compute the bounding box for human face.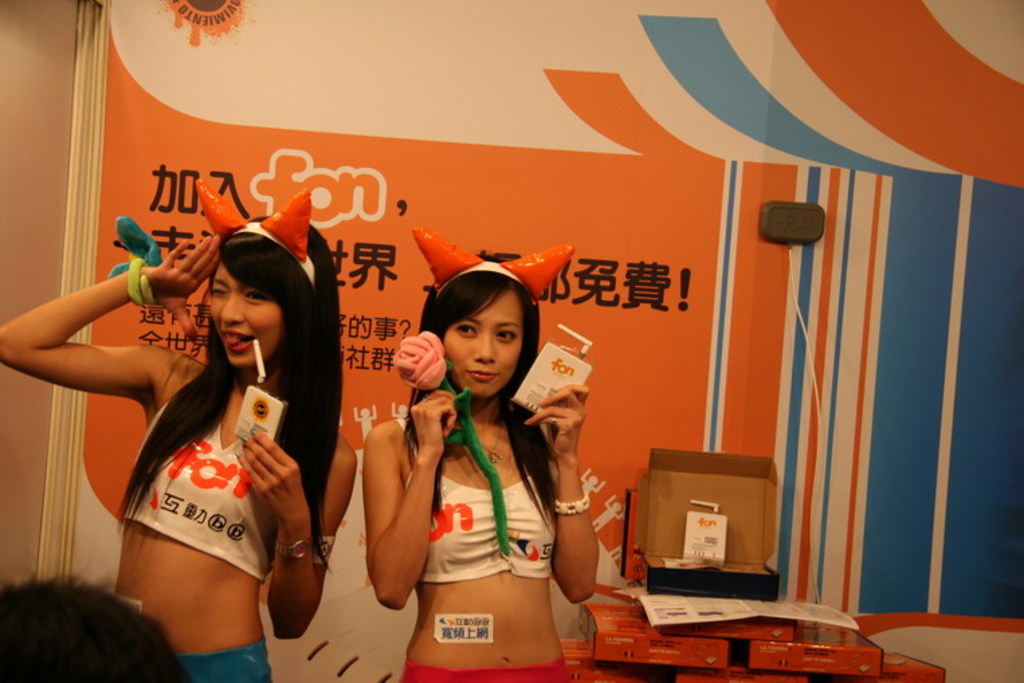
<region>207, 260, 276, 364</region>.
